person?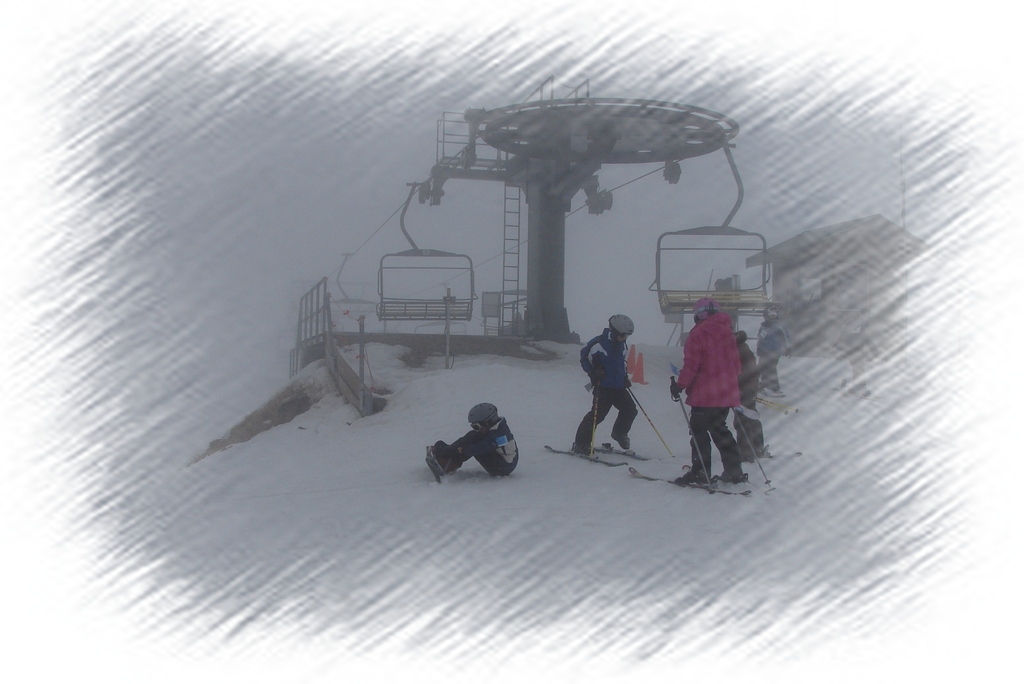
box(755, 302, 796, 392)
